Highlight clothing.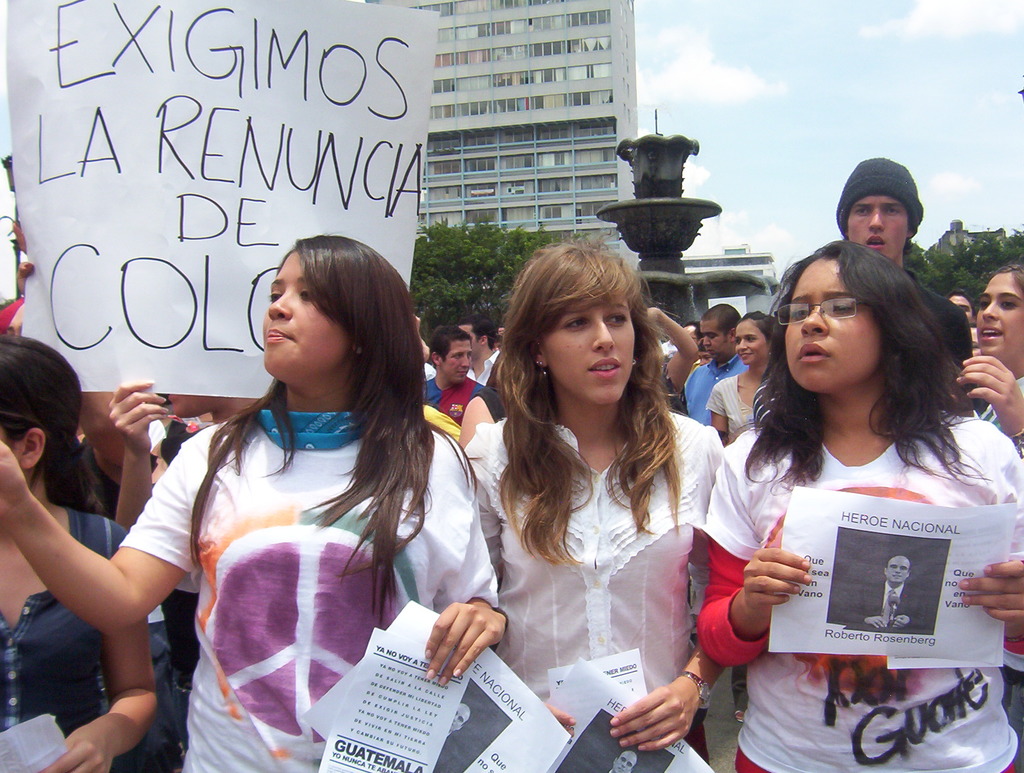
Highlighted region: Rect(699, 371, 1011, 740).
